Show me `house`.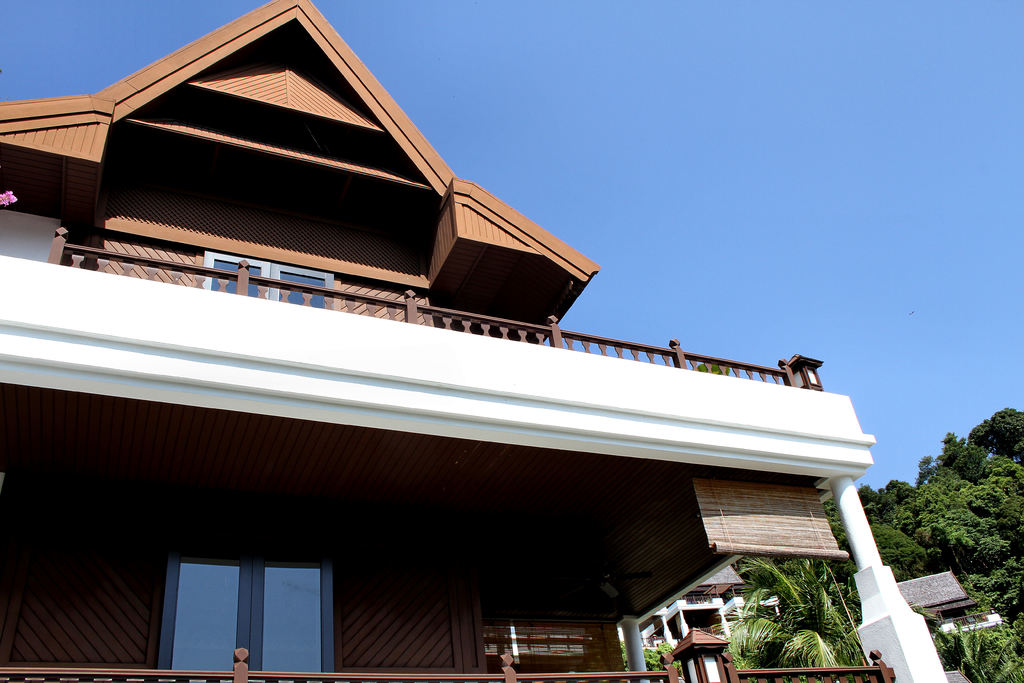
`house` is here: box(20, 0, 920, 680).
